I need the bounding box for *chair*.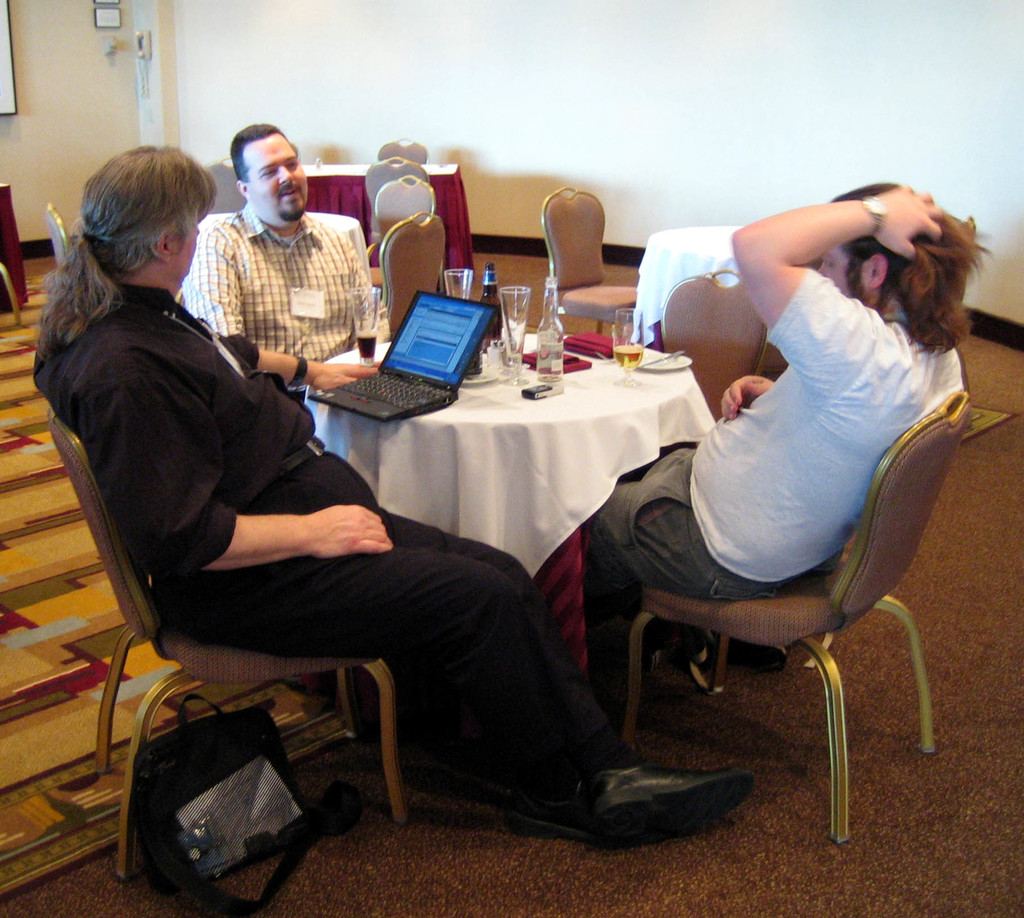
Here it is: <box>365,208,460,326</box>.
